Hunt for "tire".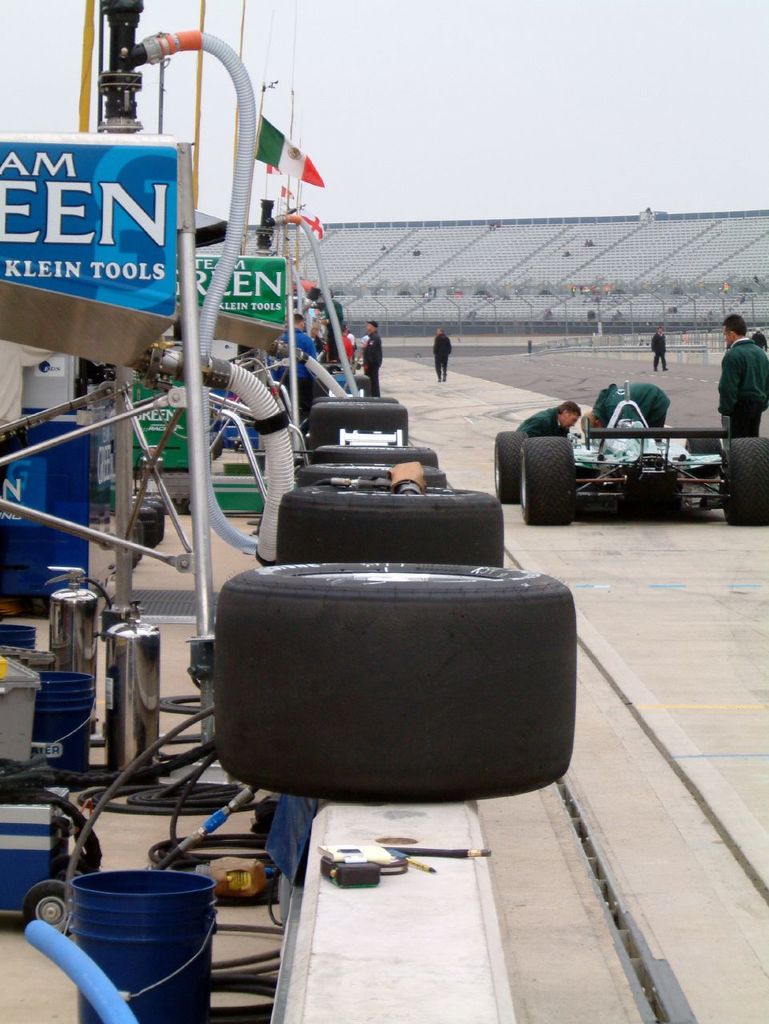
Hunted down at 522,430,582,533.
